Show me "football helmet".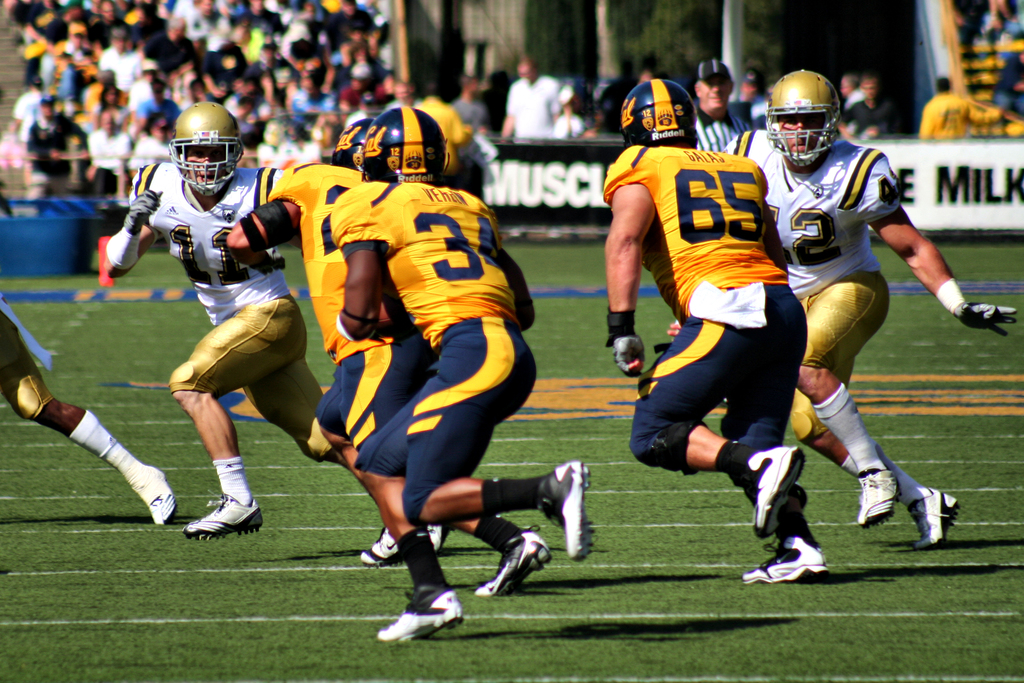
"football helmet" is here: {"x1": 356, "y1": 101, "x2": 464, "y2": 188}.
